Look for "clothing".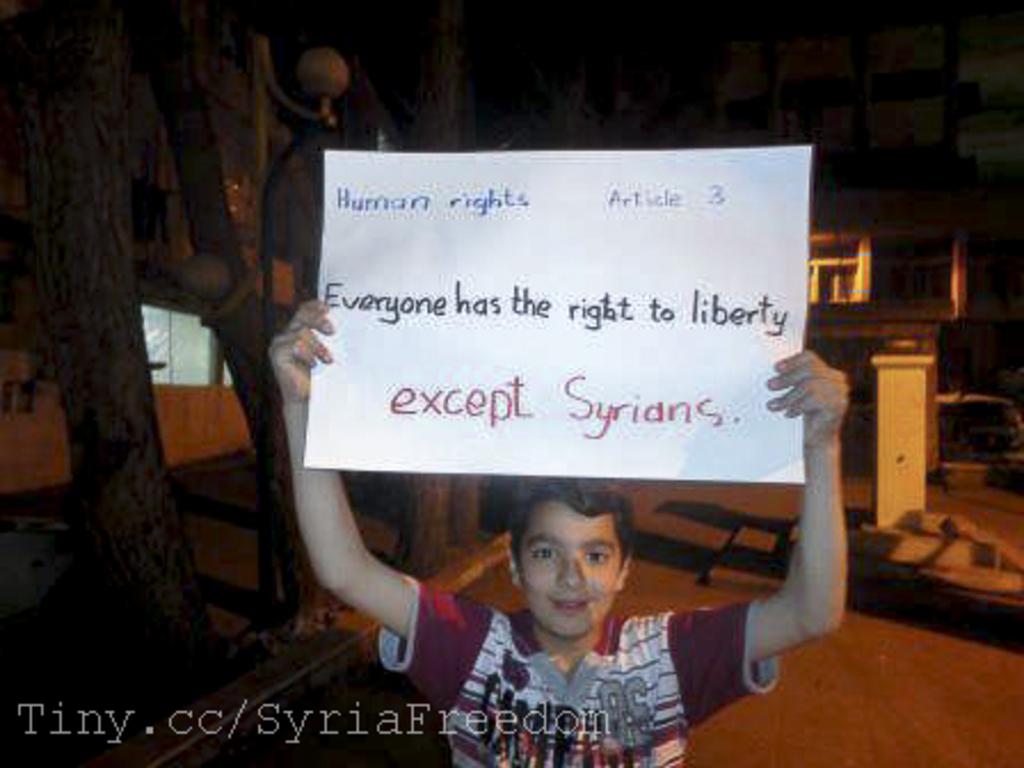
Found: (366,567,800,766).
